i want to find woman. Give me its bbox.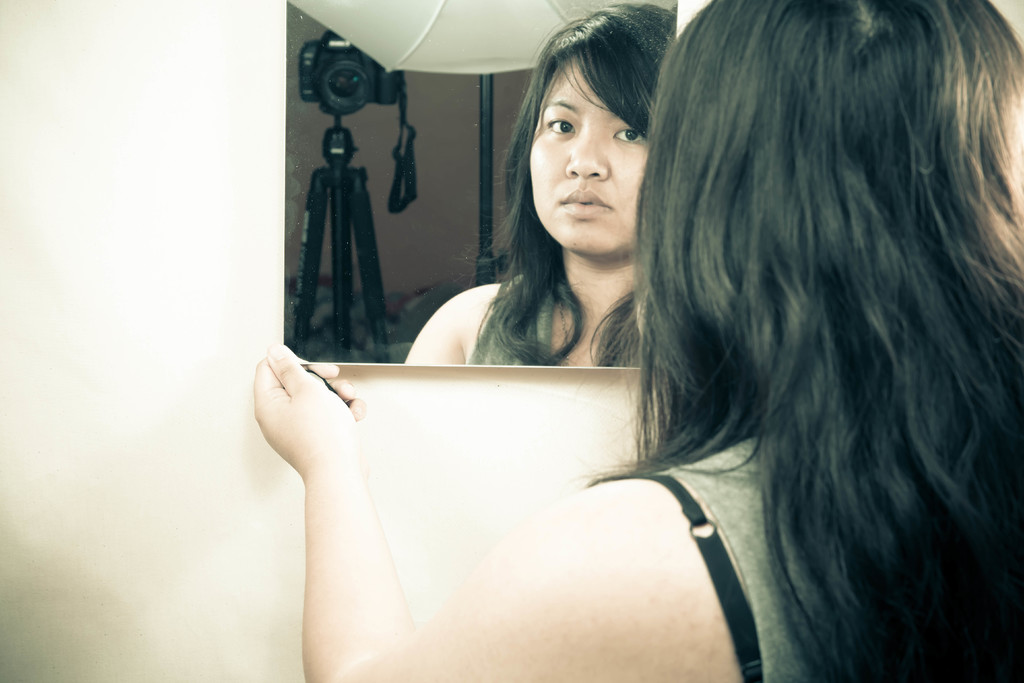
box=[256, 0, 1023, 682].
